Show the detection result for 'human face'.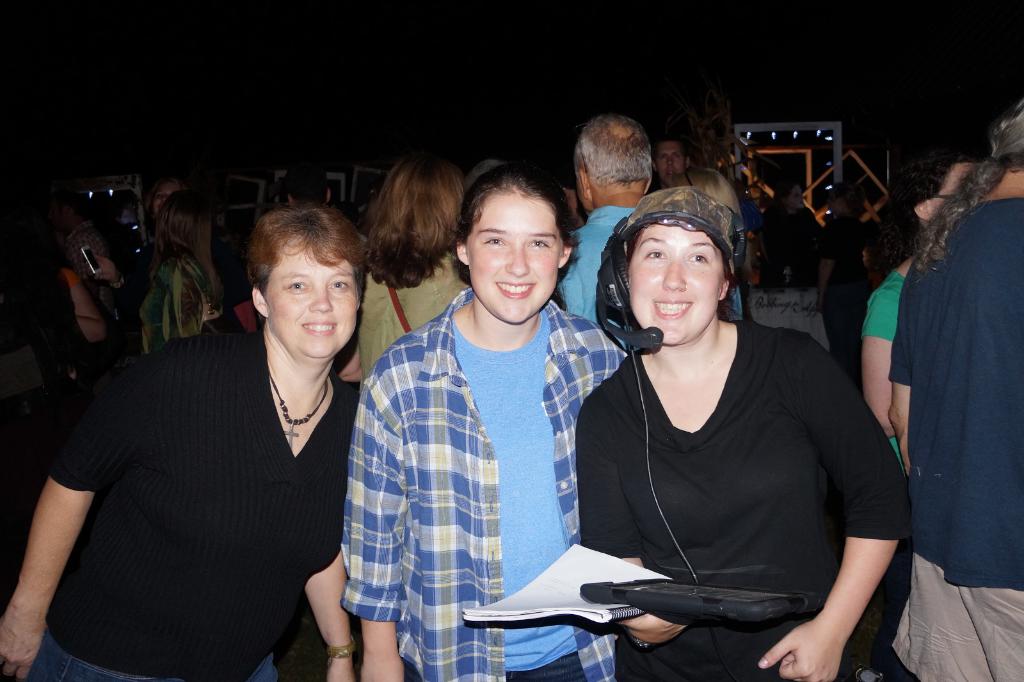
655, 132, 686, 183.
